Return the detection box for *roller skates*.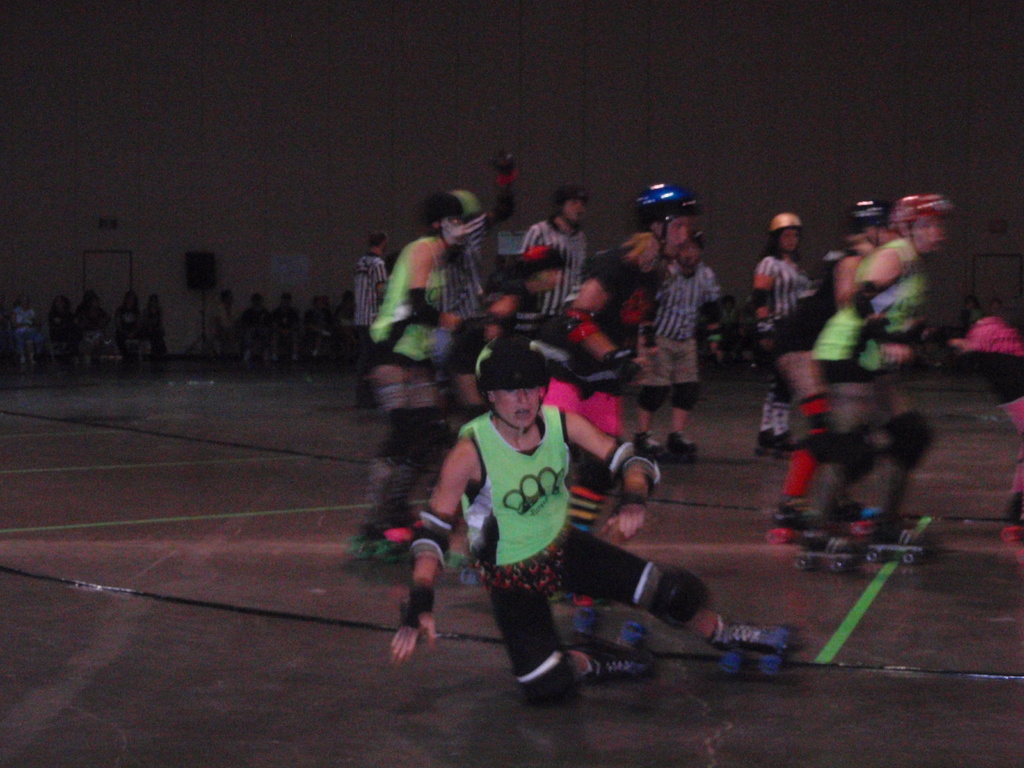
x1=636 y1=435 x2=666 y2=461.
